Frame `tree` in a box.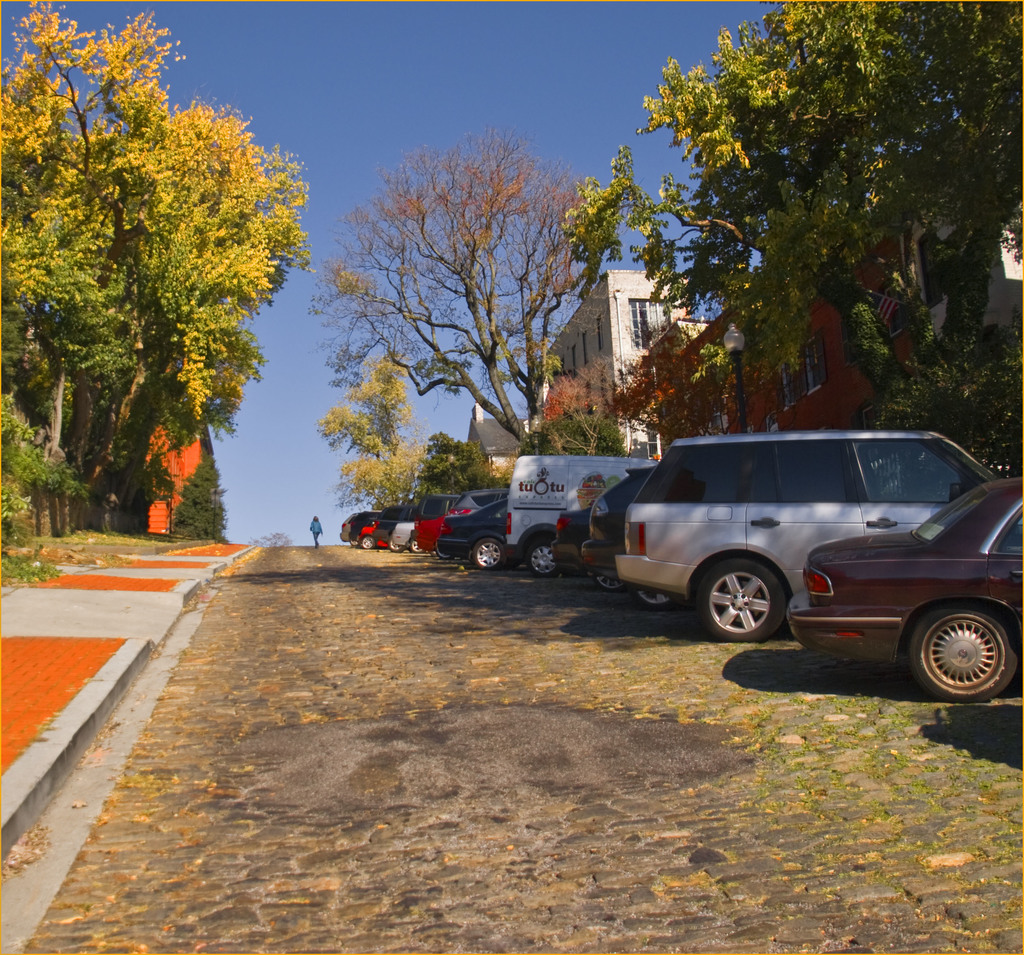
[x1=22, y1=36, x2=305, y2=581].
